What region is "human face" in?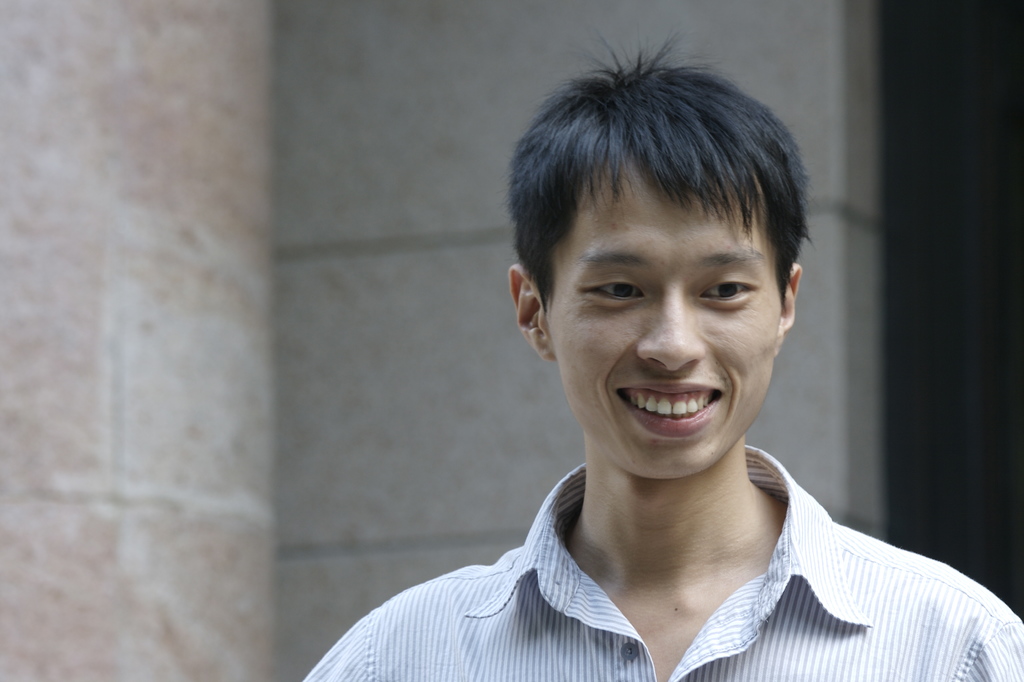
<box>538,154,798,481</box>.
